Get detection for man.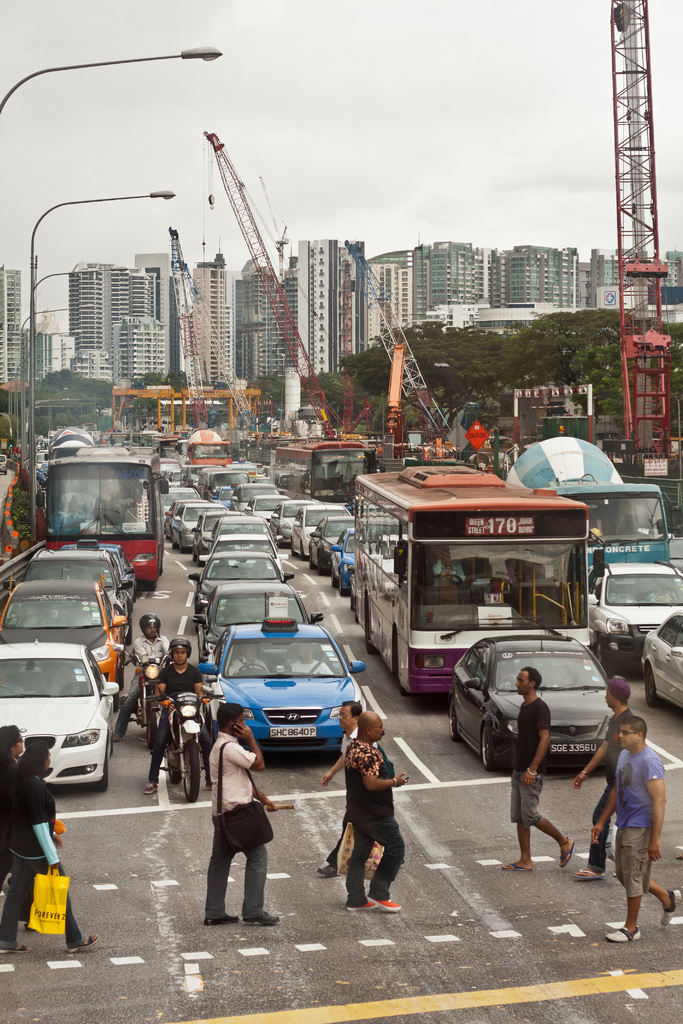
Detection: [x1=573, y1=676, x2=636, y2=881].
